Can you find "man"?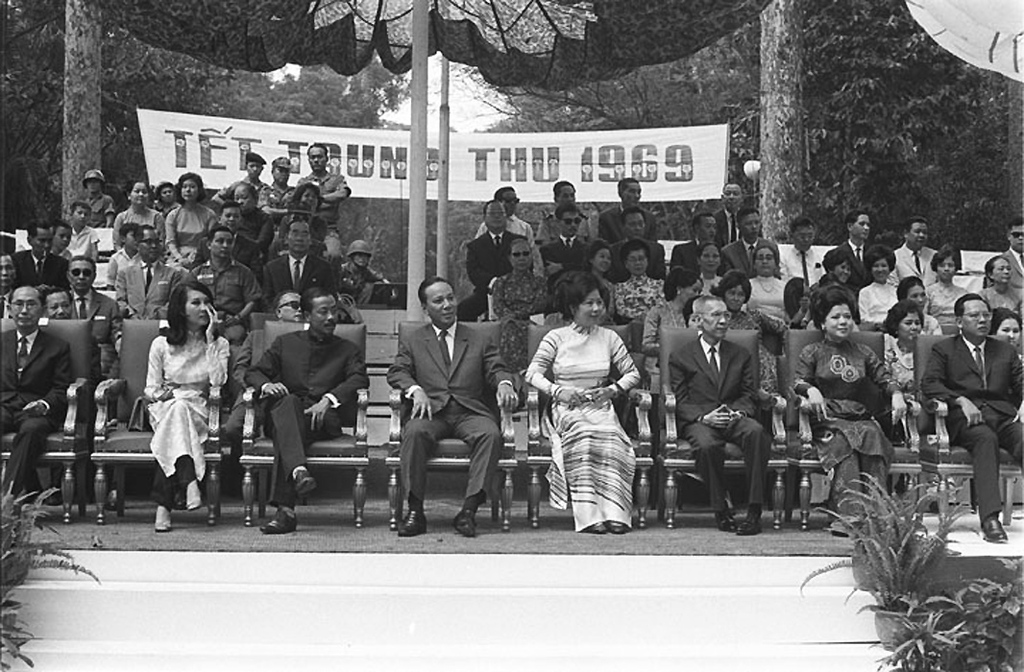
Yes, bounding box: BBox(919, 291, 1023, 540).
